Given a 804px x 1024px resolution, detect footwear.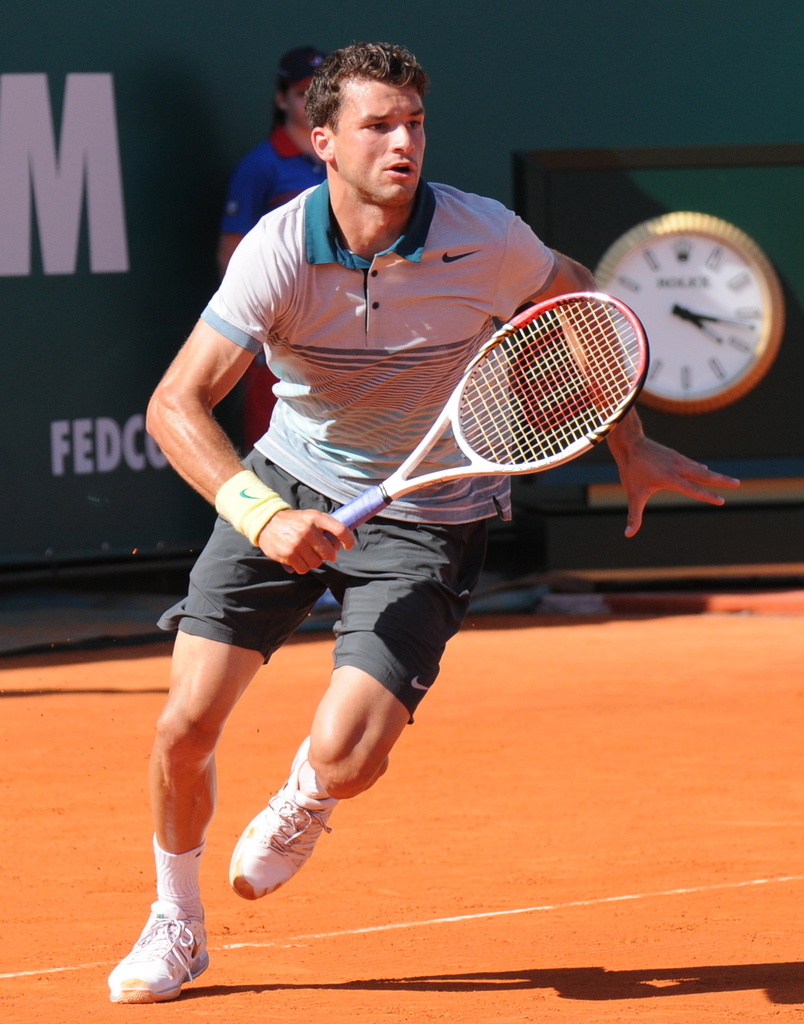
<bbox>106, 887, 201, 996</bbox>.
